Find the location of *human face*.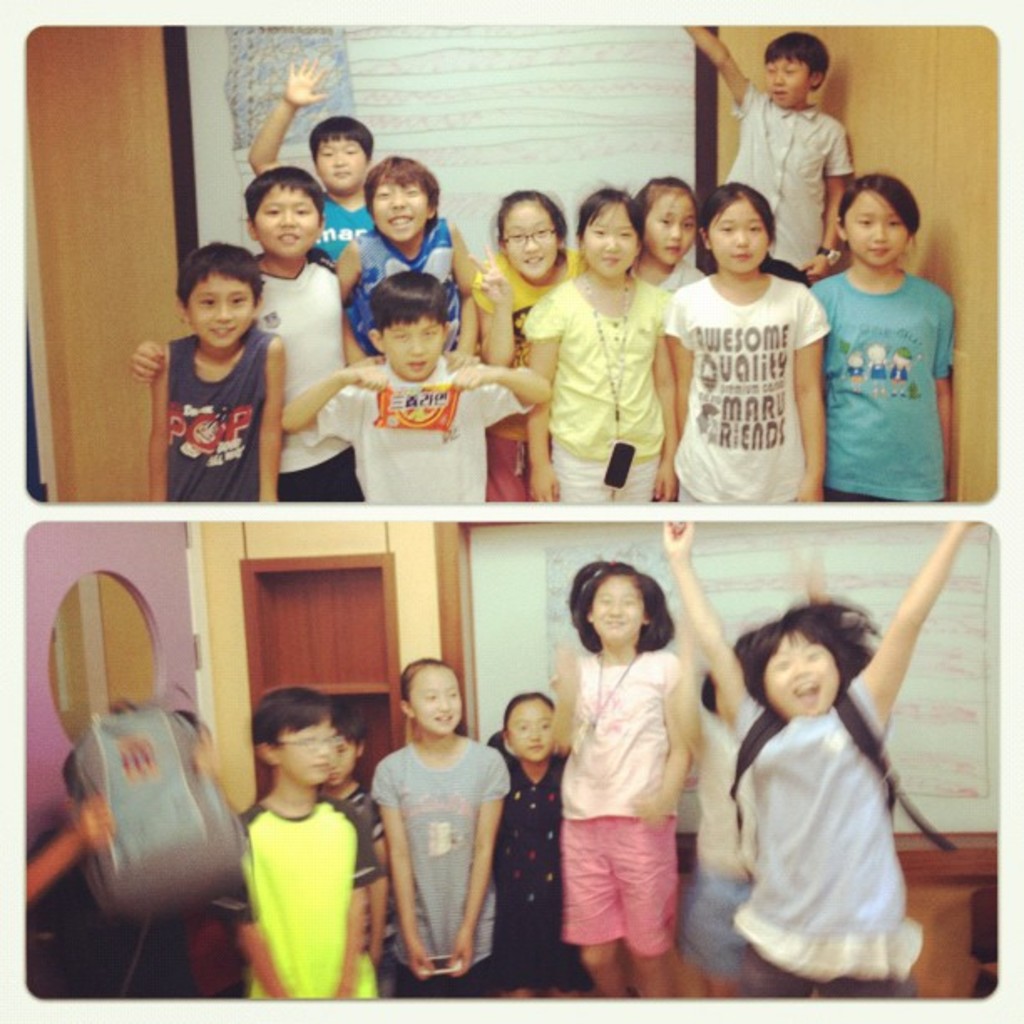
Location: (left=507, top=703, right=550, bottom=758).
